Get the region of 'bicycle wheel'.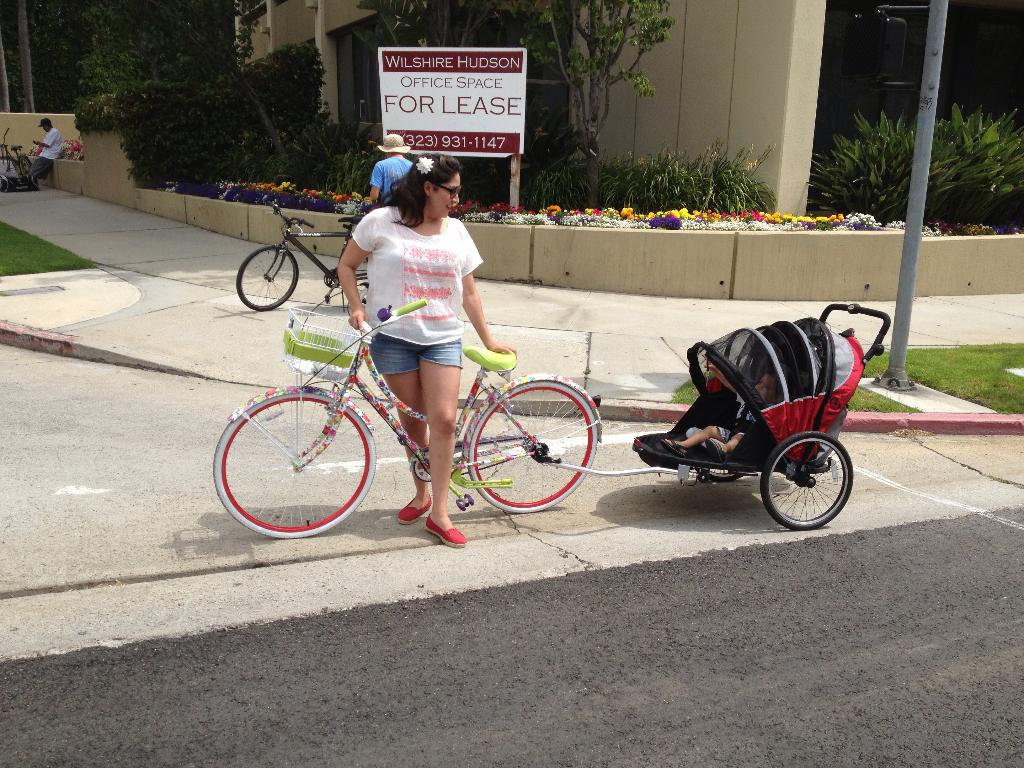
{"x1": 467, "y1": 374, "x2": 602, "y2": 518}.
